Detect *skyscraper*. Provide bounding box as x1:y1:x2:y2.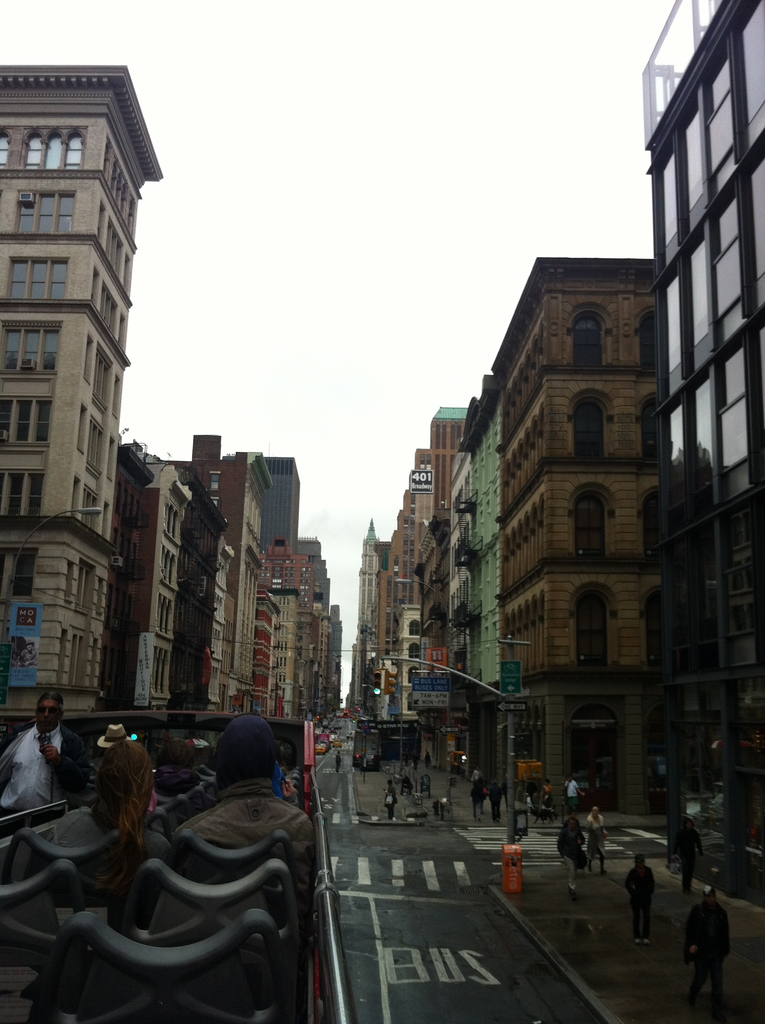
10:63:186:773.
